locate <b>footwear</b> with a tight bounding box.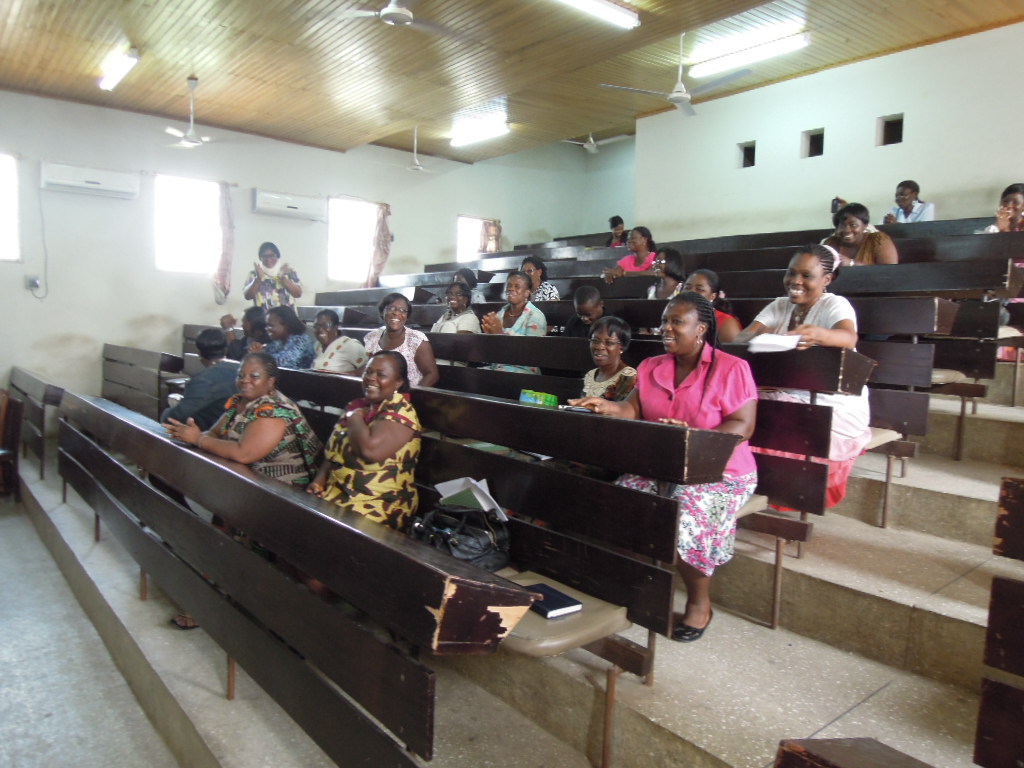
crop(669, 603, 720, 645).
